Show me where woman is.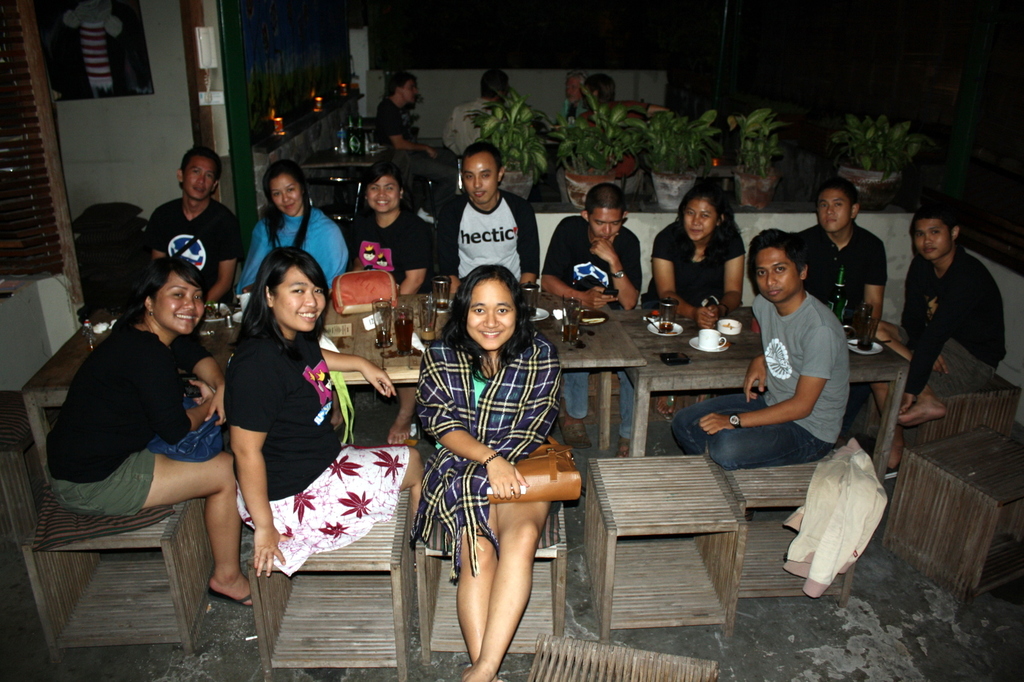
woman is at x1=40 y1=264 x2=271 y2=605.
